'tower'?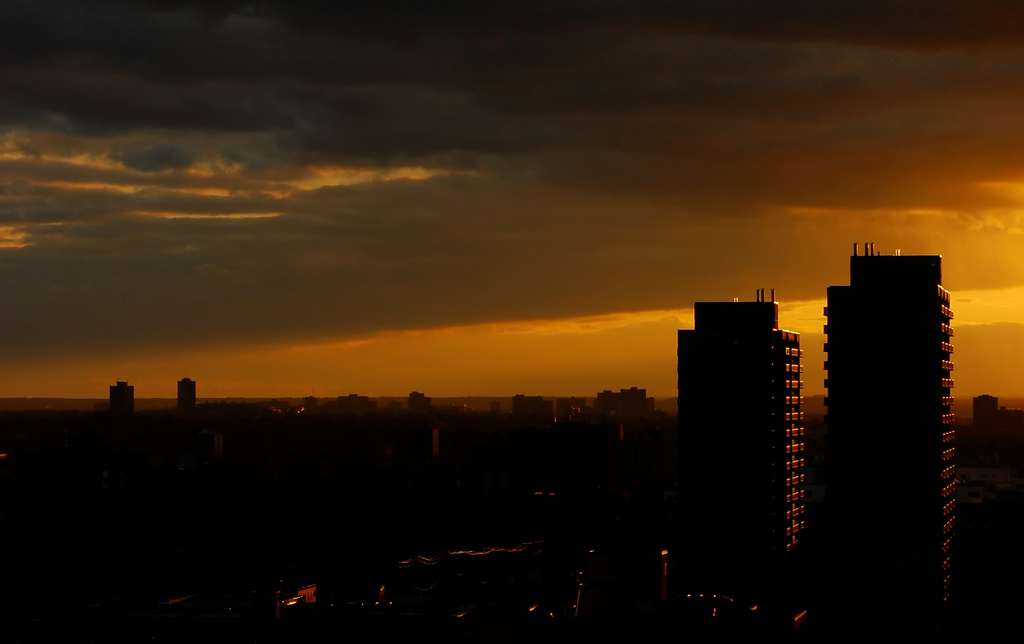
(669, 280, 806, 568)
